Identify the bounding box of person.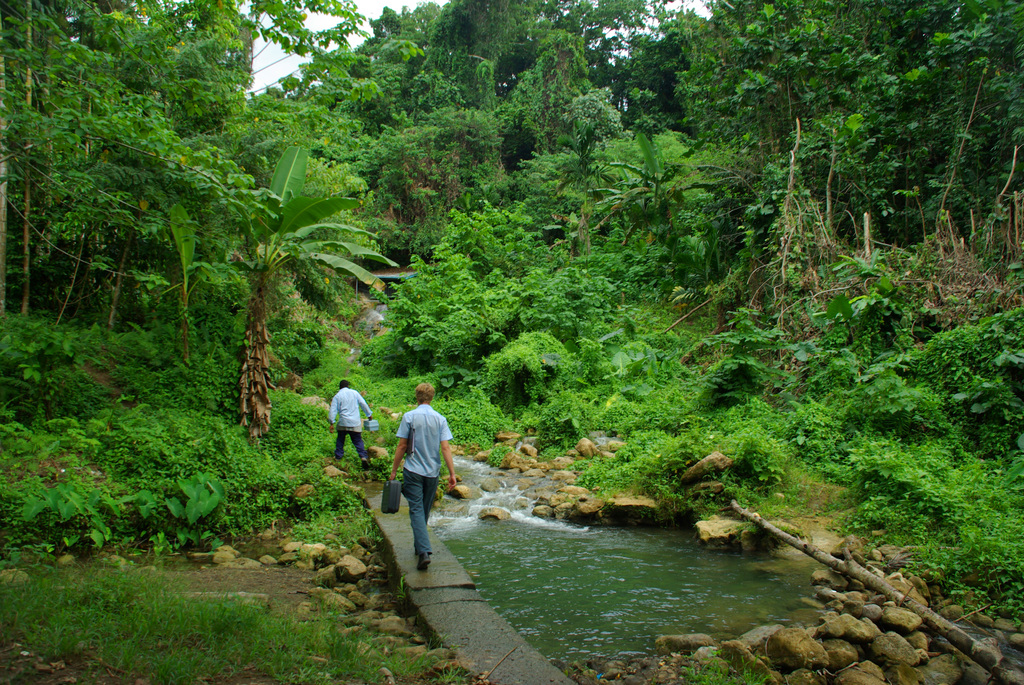
385:370:456:576.
